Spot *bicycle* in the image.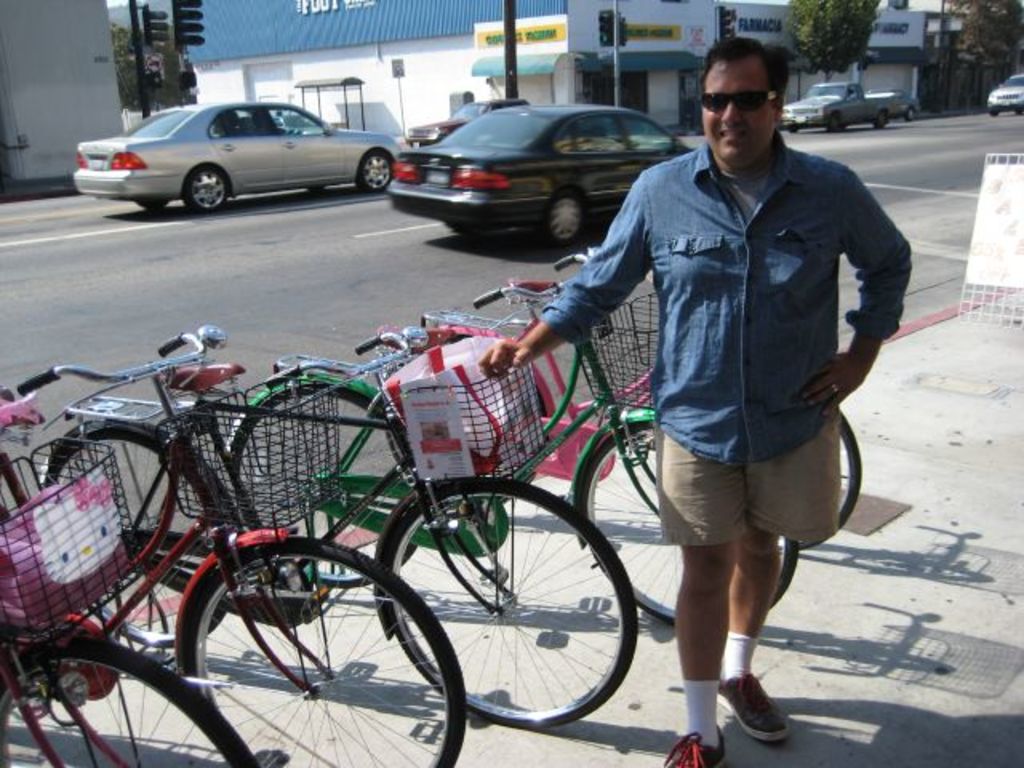
*bicycle* found at box=[224, 242, 797, 643].
